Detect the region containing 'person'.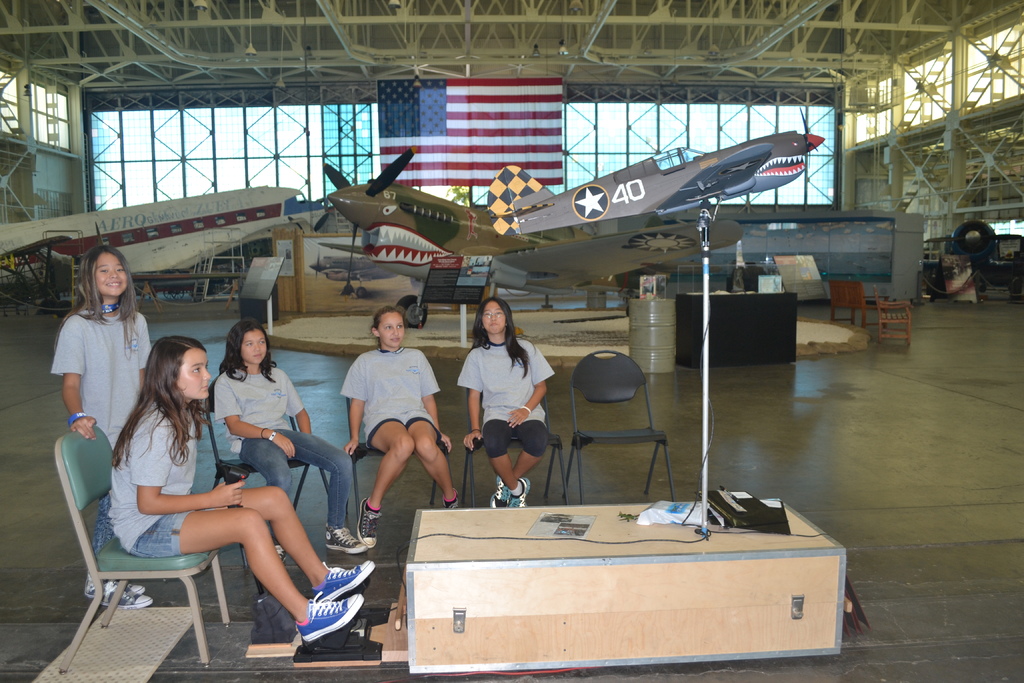
[left=463, top=295, right=548, bottom=531].
